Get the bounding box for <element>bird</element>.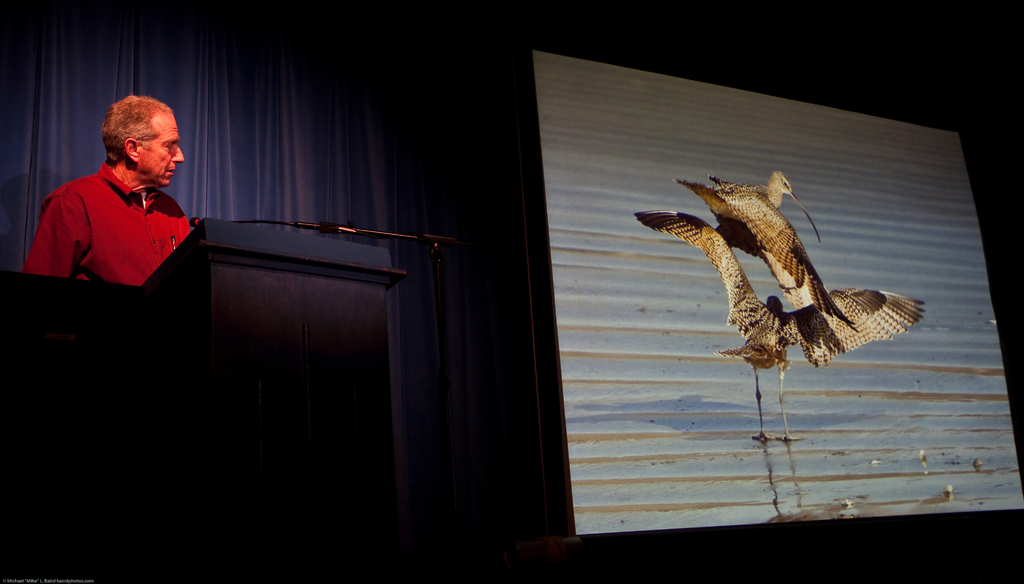
Rect(648, 185, 909, 418).
